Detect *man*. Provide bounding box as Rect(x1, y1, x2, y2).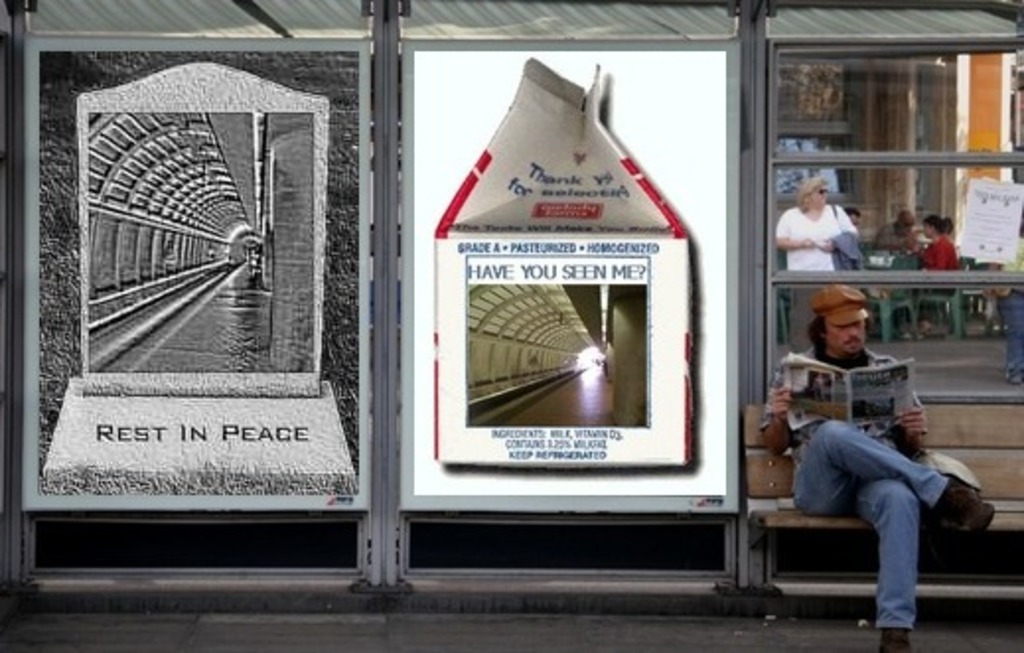
Rect(777, 320, 981, 631).
